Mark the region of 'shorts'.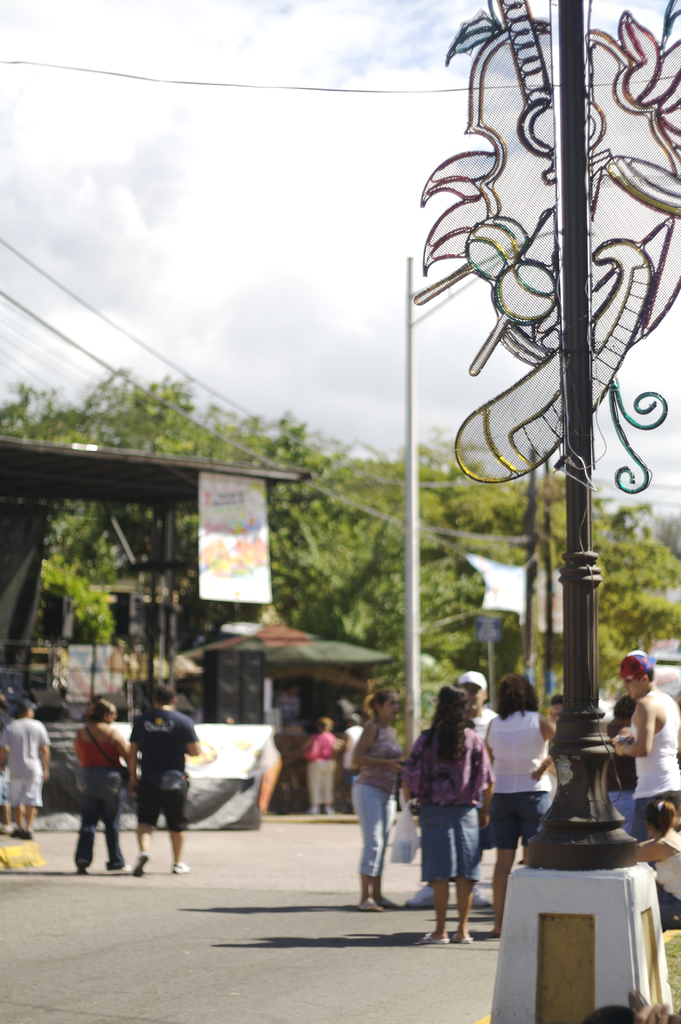
Region: x1=9, y1=776, x2=42, y2=810.
